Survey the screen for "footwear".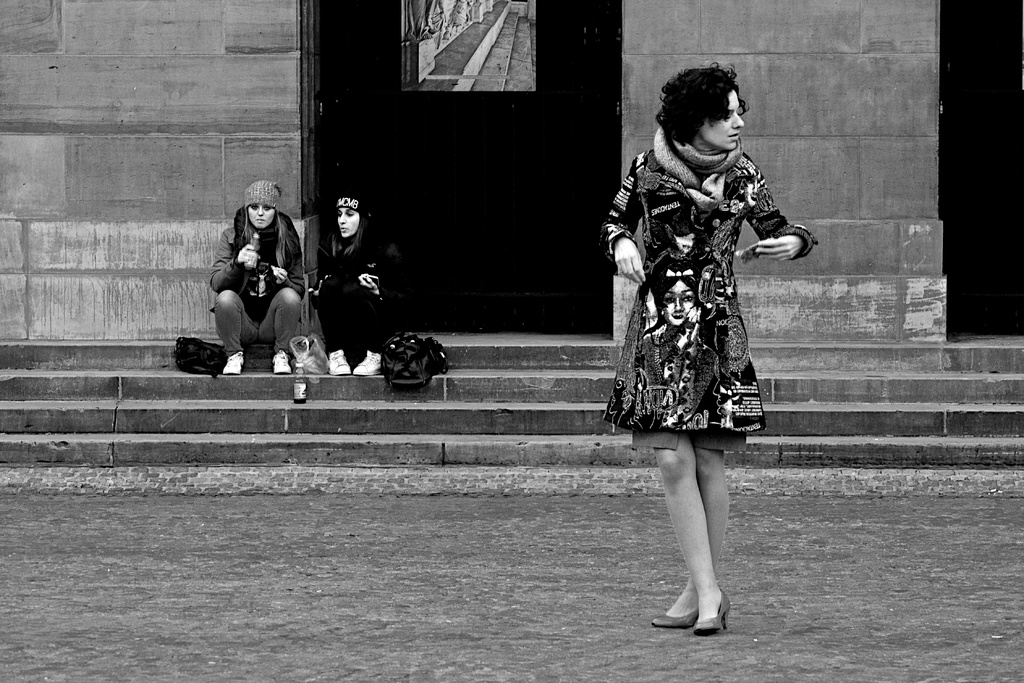
Survey found: Rect(274, 348, 296, 375).
